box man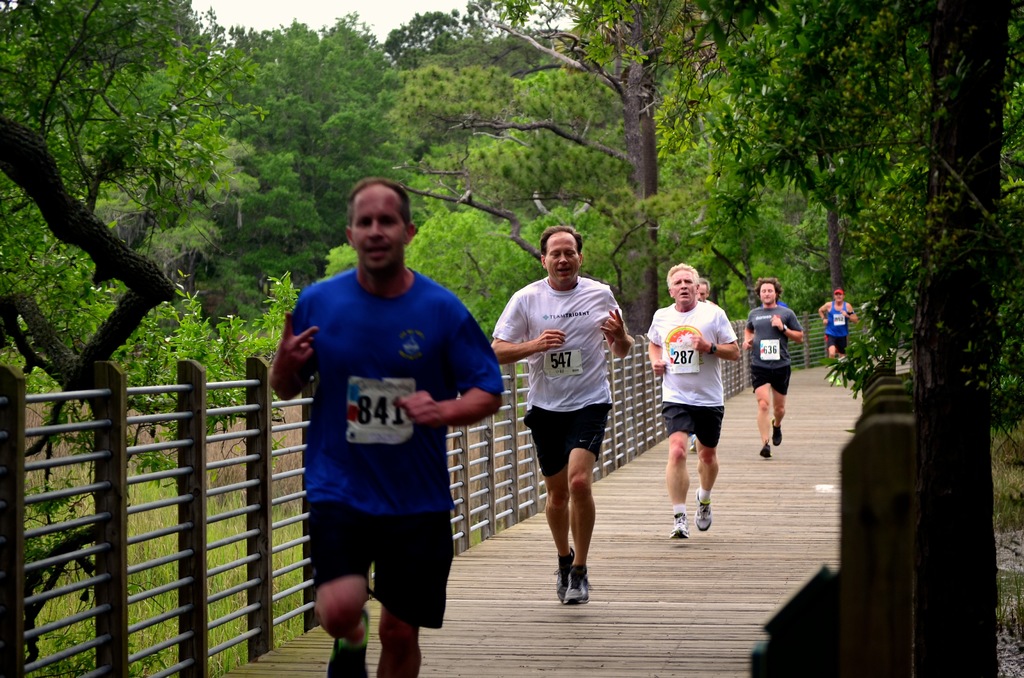
crop(646, 262, 741, 539)
